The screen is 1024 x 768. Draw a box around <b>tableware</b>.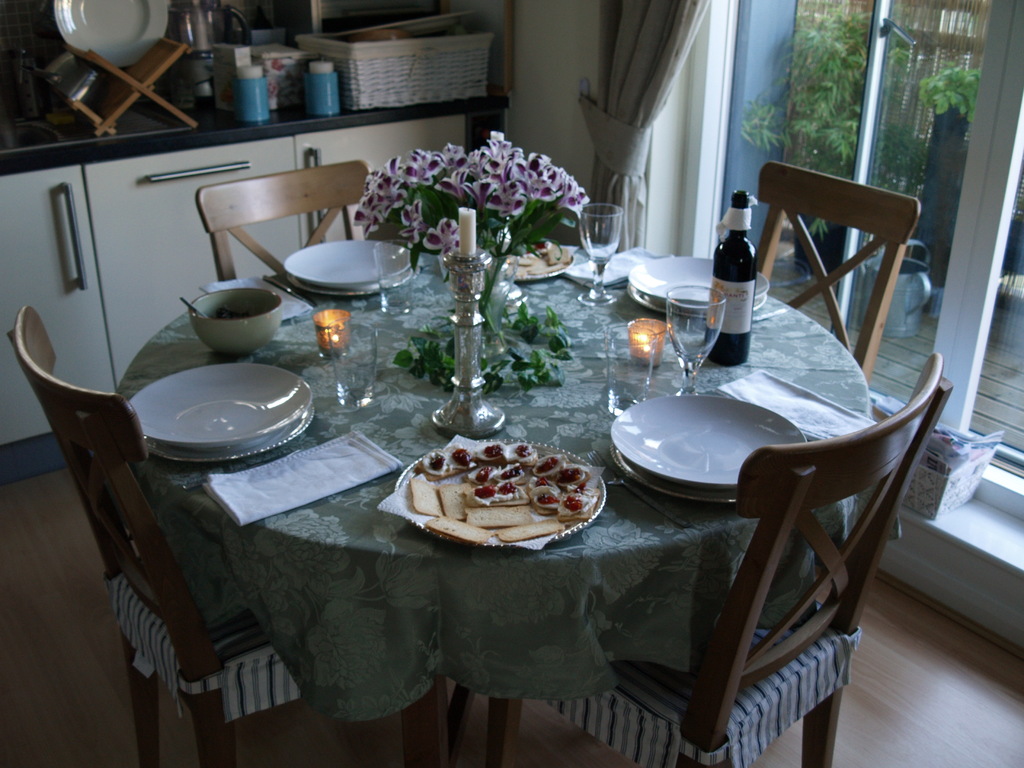
l=326, t=319, r=378, b=408.
